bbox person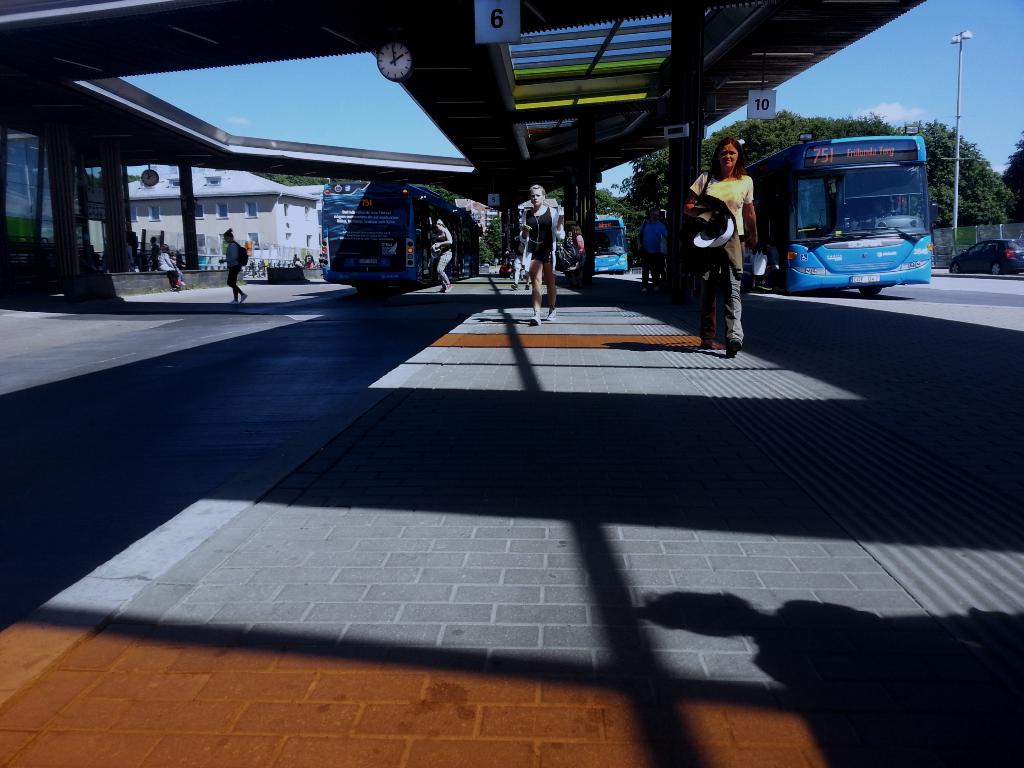
(428, 218, 451, 286)
